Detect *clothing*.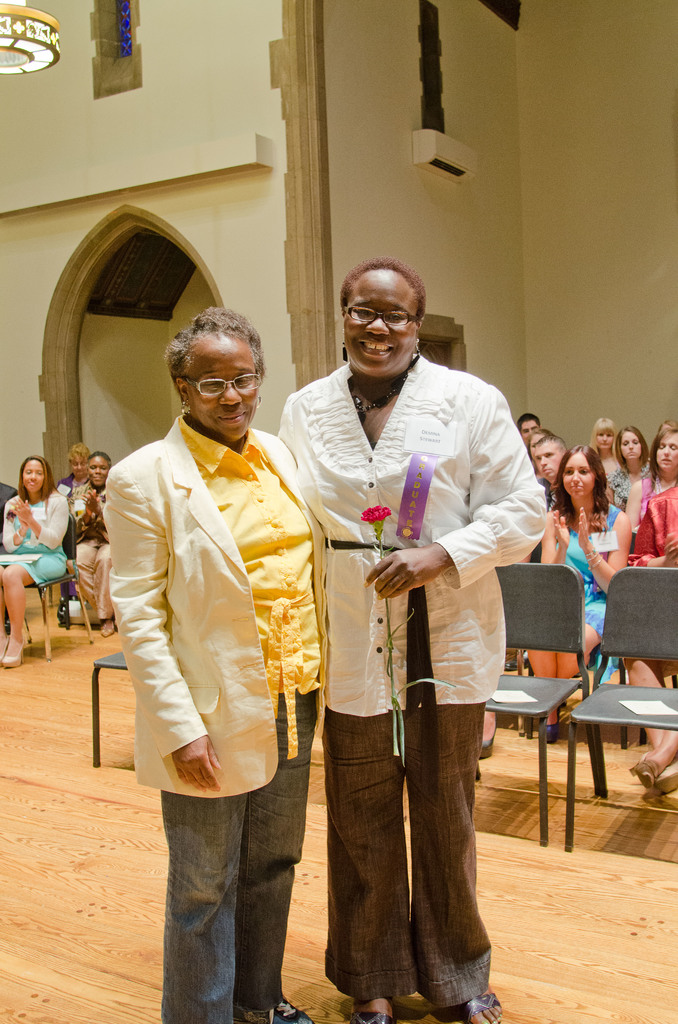
Detected at {"left": 605, "top": 462, "right": 636, "bottom": 499}.
